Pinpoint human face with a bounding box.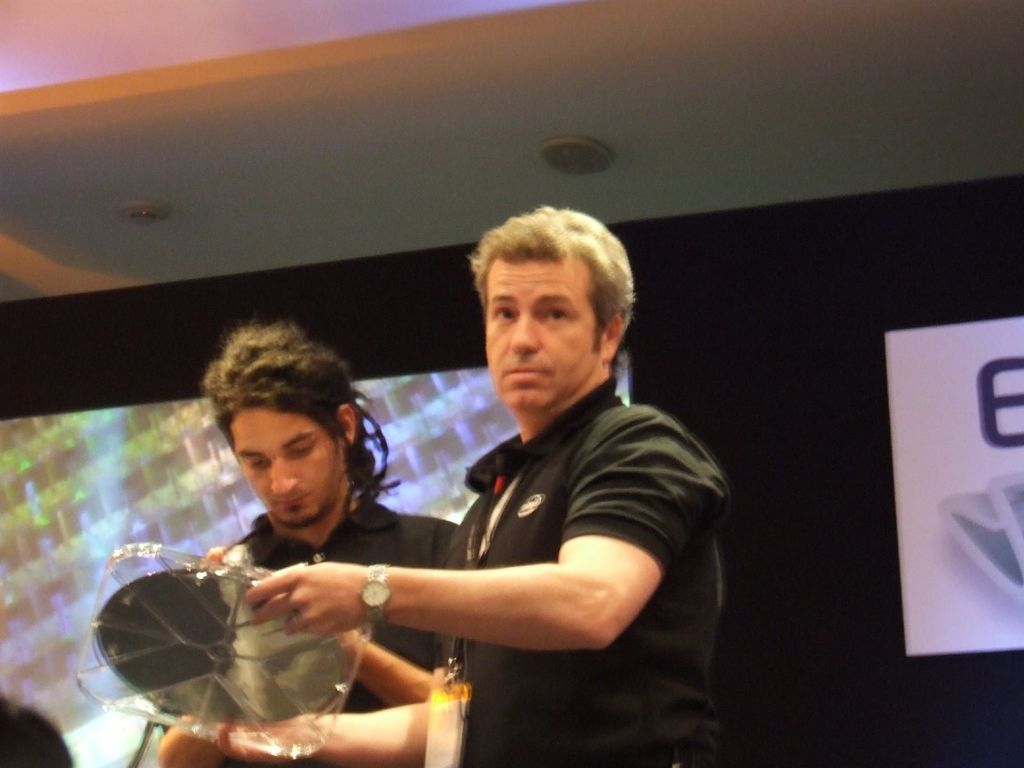
crop(467, 217, 624, 420).
